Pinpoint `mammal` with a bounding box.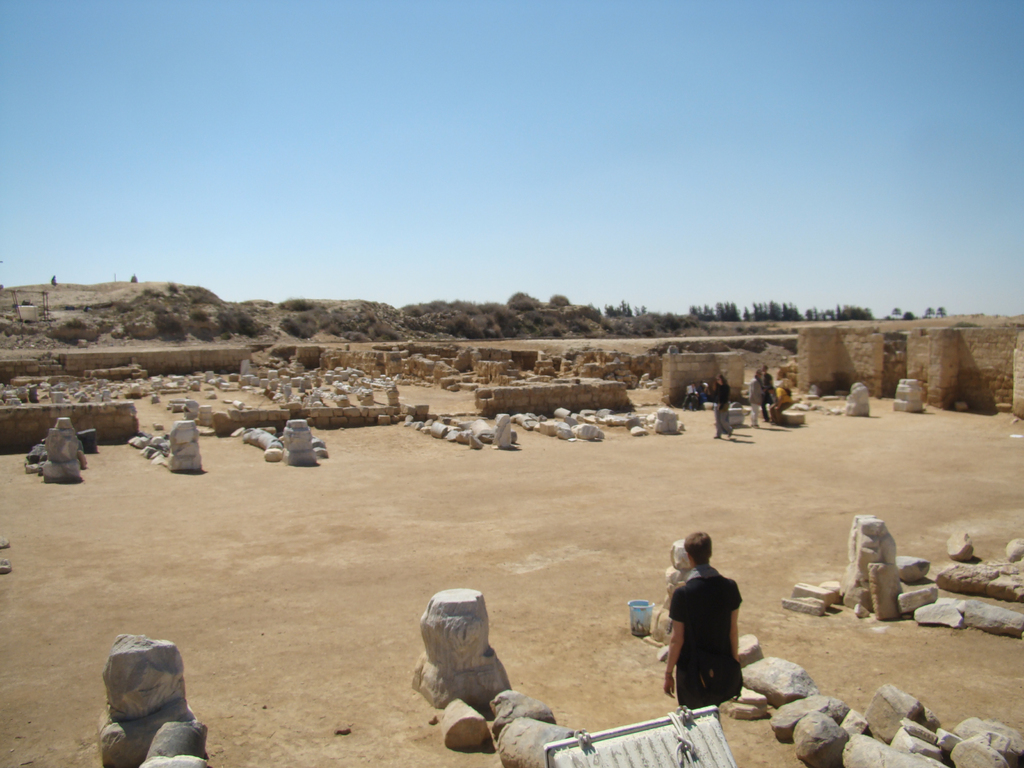
l=745, t=371, r=765, b=430.
